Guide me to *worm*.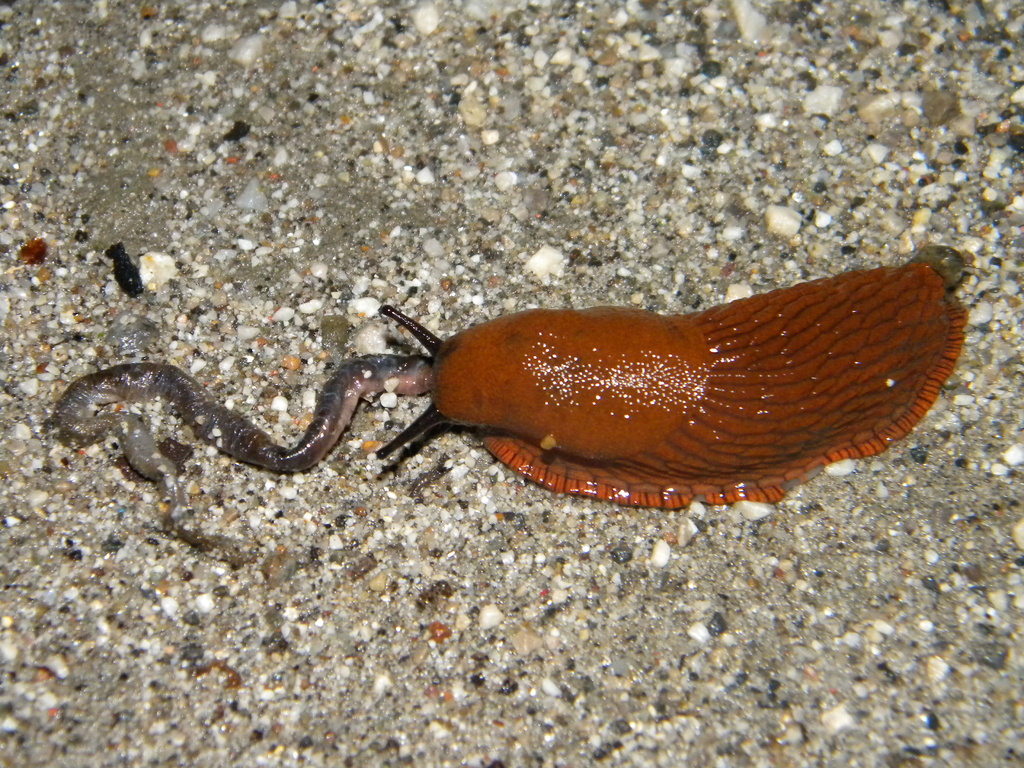
Guidance: [left=56, top=351, right=434, bottom=549].
